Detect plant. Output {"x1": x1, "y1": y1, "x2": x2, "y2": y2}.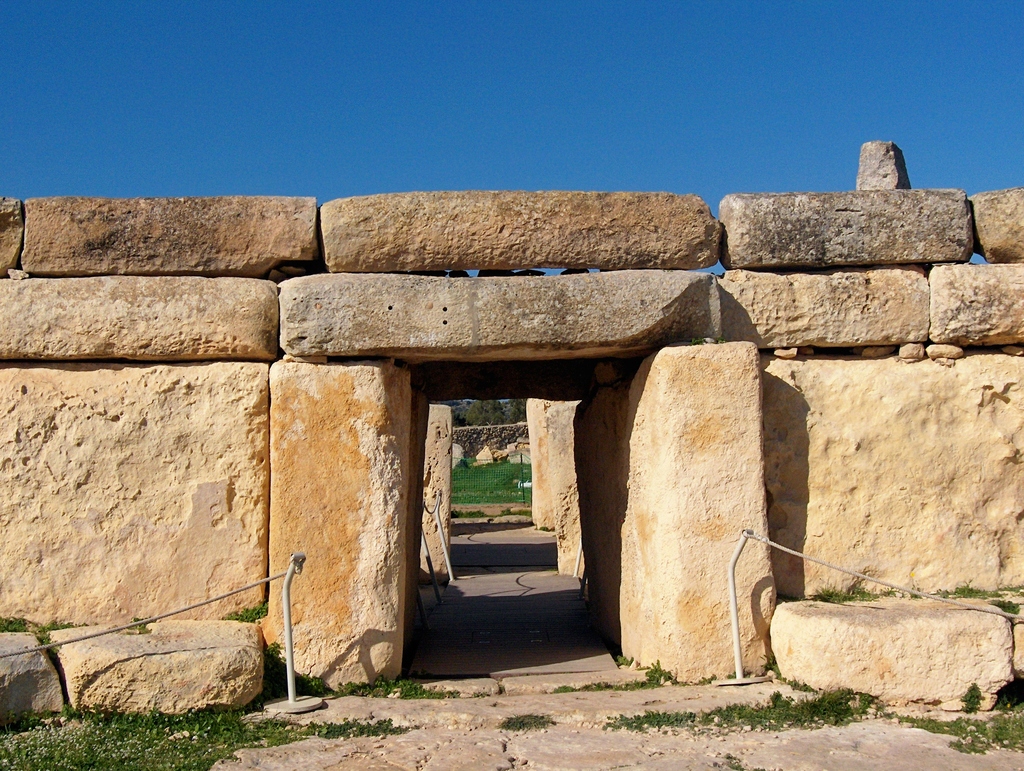
{"x1": 945, "y1": 575, "x2": 1023, "y2": 614}.
